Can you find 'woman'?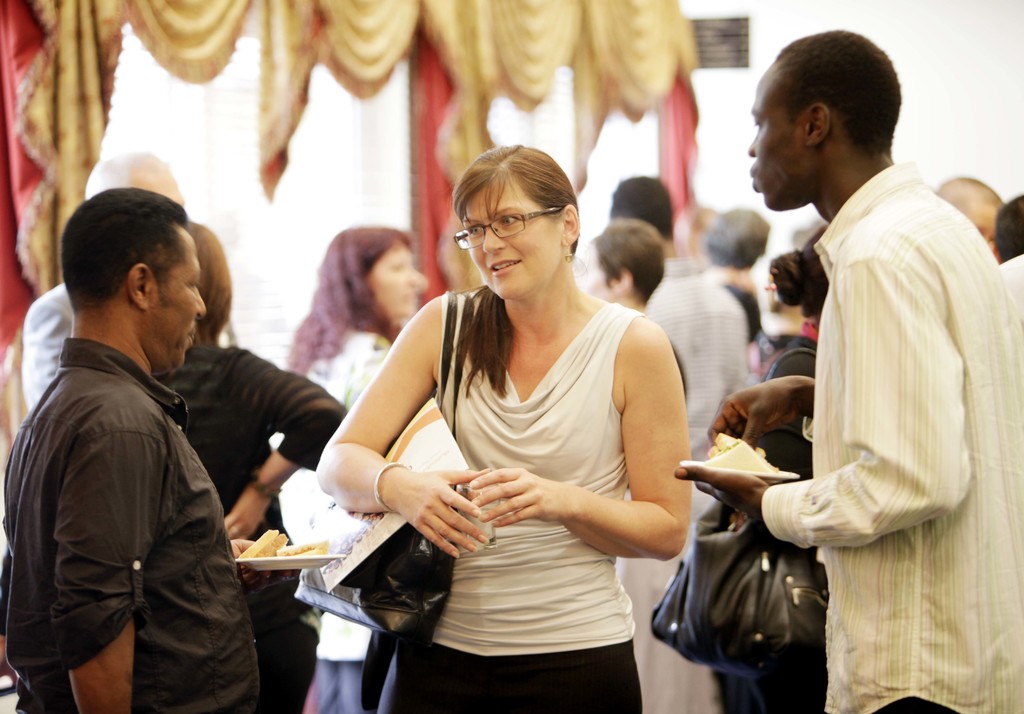
Yes, bounding box: 317 144 689 713.
